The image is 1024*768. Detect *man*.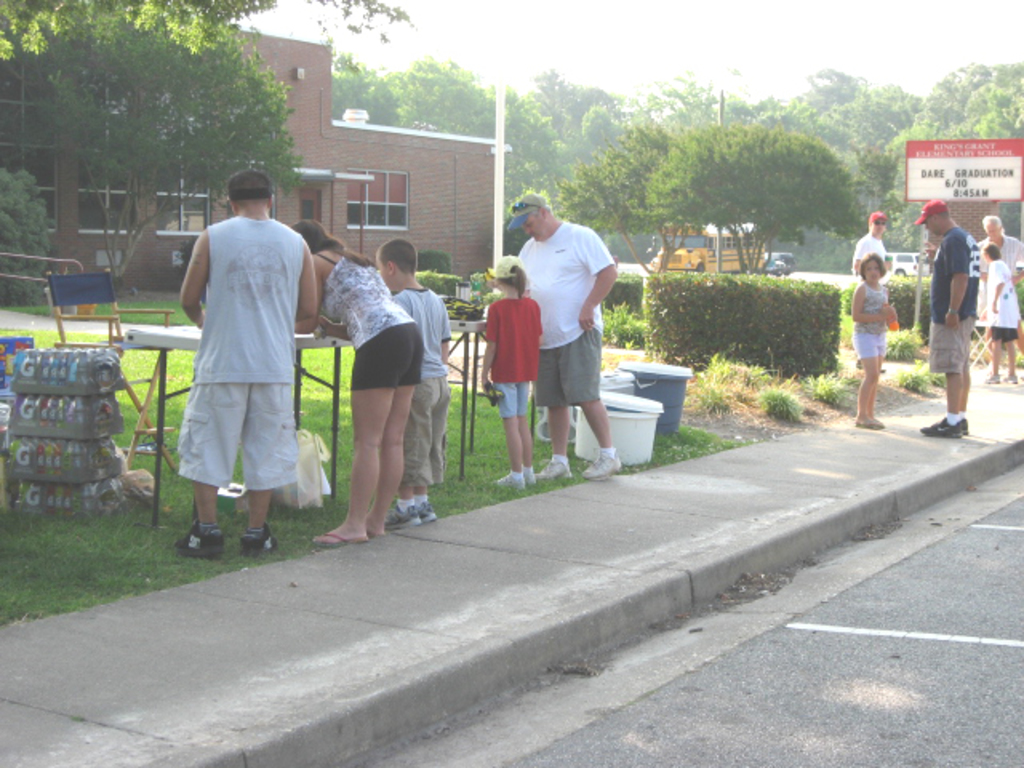
Detection: x1=506, y1=189, x2=619, y2=482.
